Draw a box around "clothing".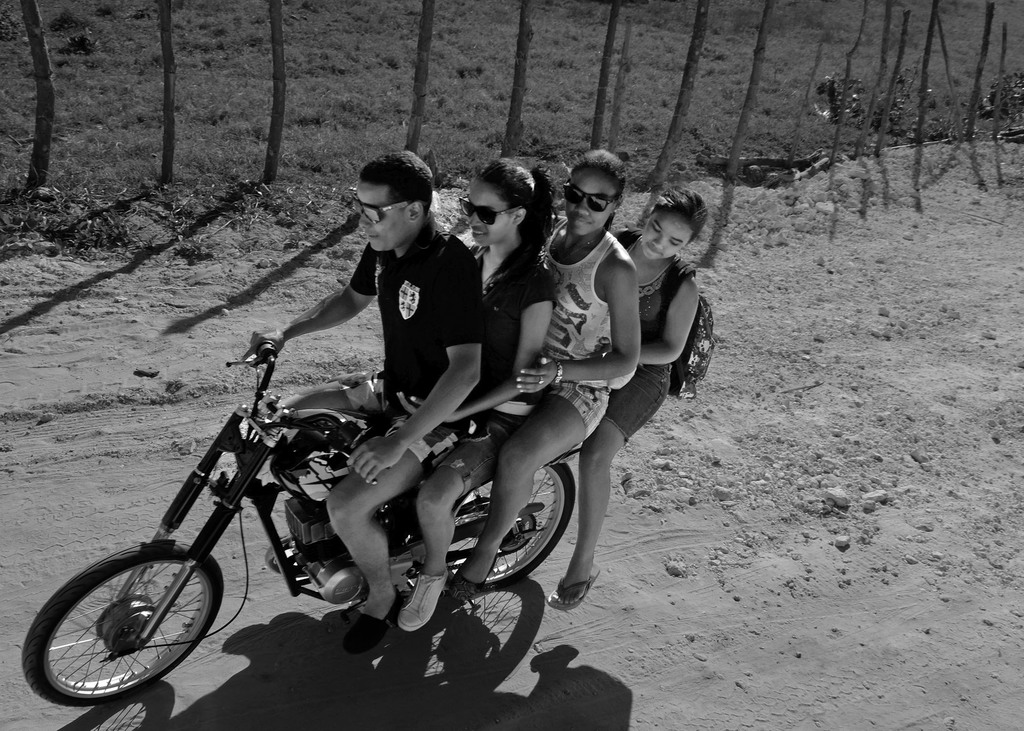
<box>436,244,557,499</box>.
